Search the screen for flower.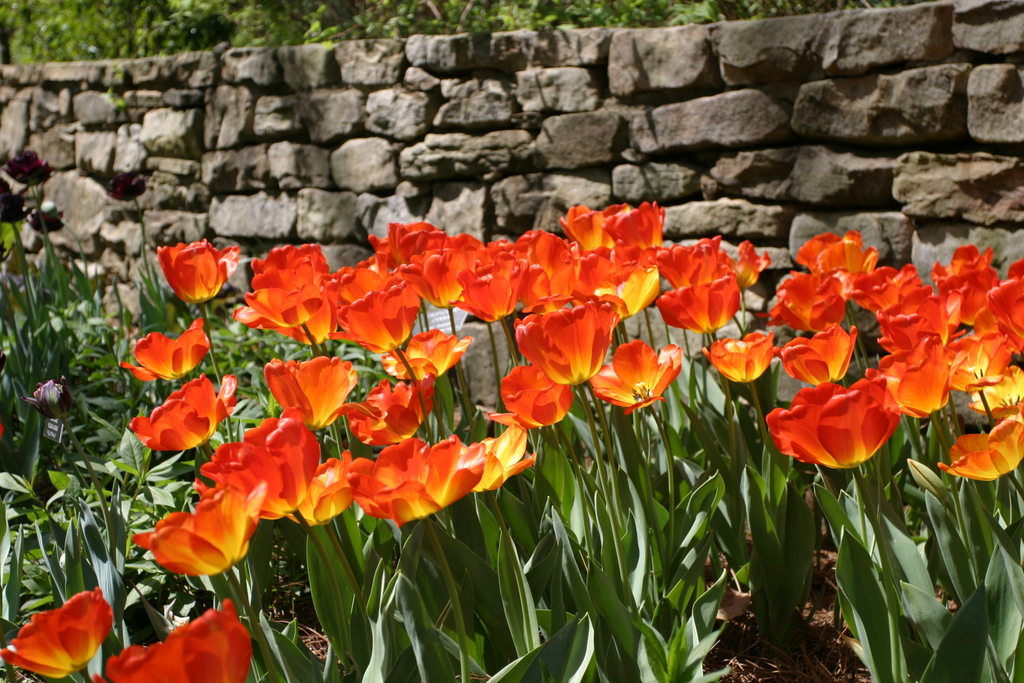
Found at detection(495, 359, 573, 417).
